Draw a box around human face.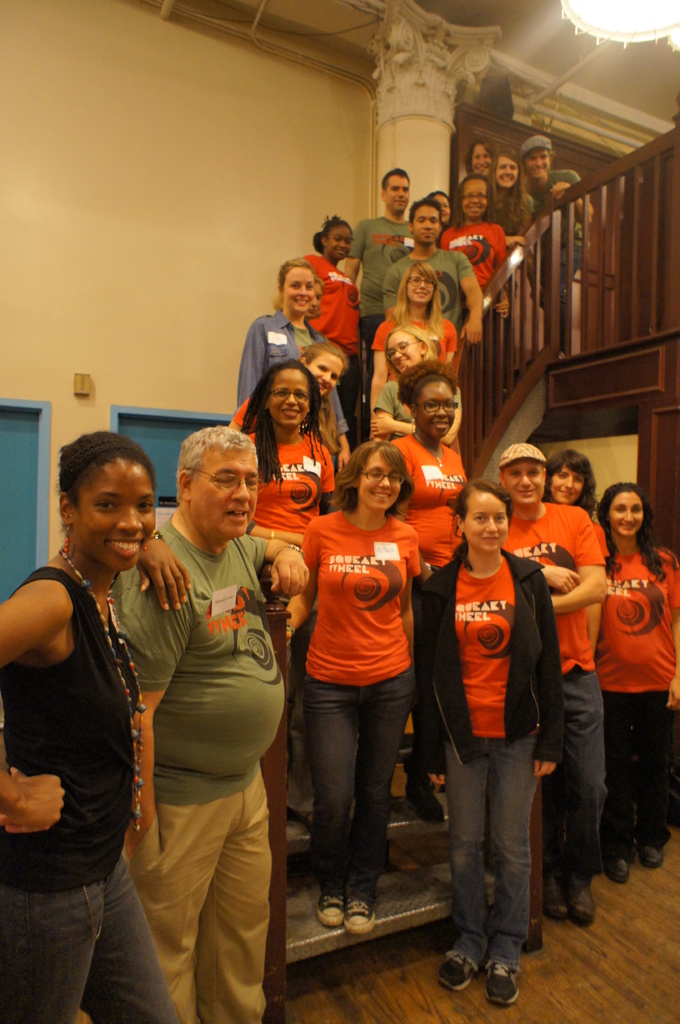
crop(465, 492, 510, 551).
